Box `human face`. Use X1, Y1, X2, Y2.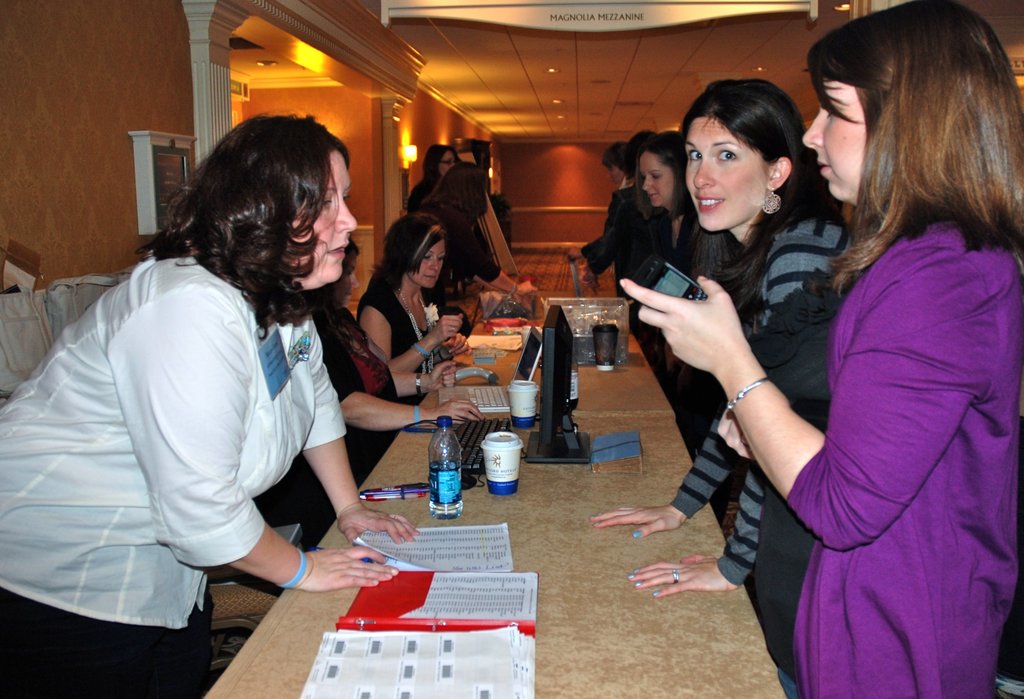
683, 116, 772, 236.
